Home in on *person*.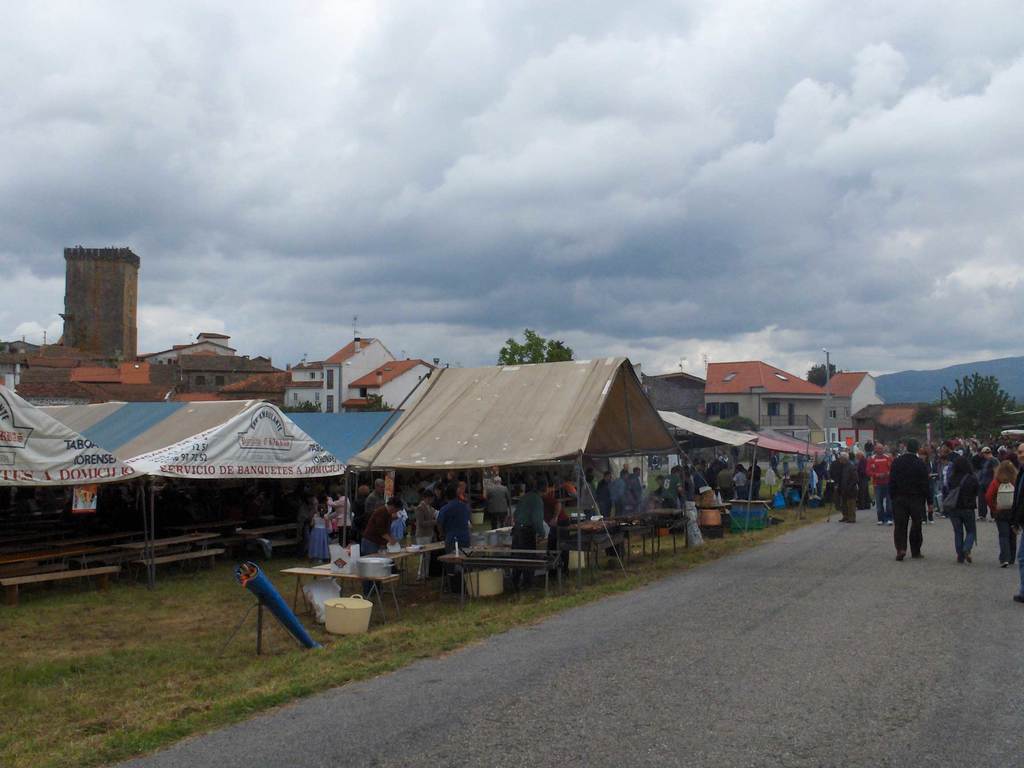
Homed in at bbox=(435, 488, 467, 593).
